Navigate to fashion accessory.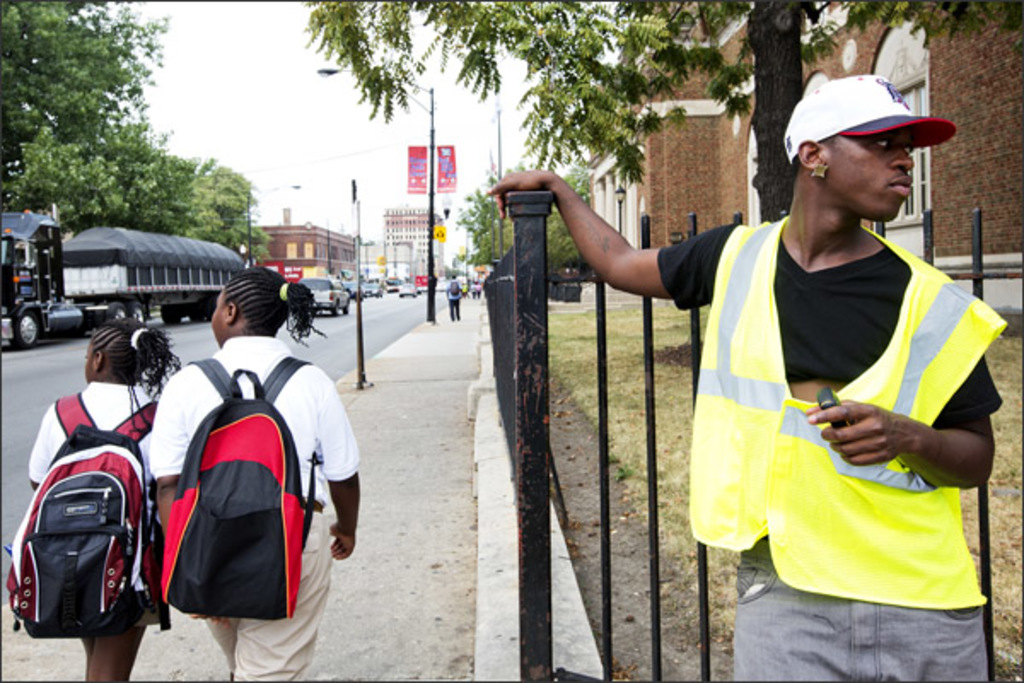
Navigation target: 280, 280, 290, 307.
